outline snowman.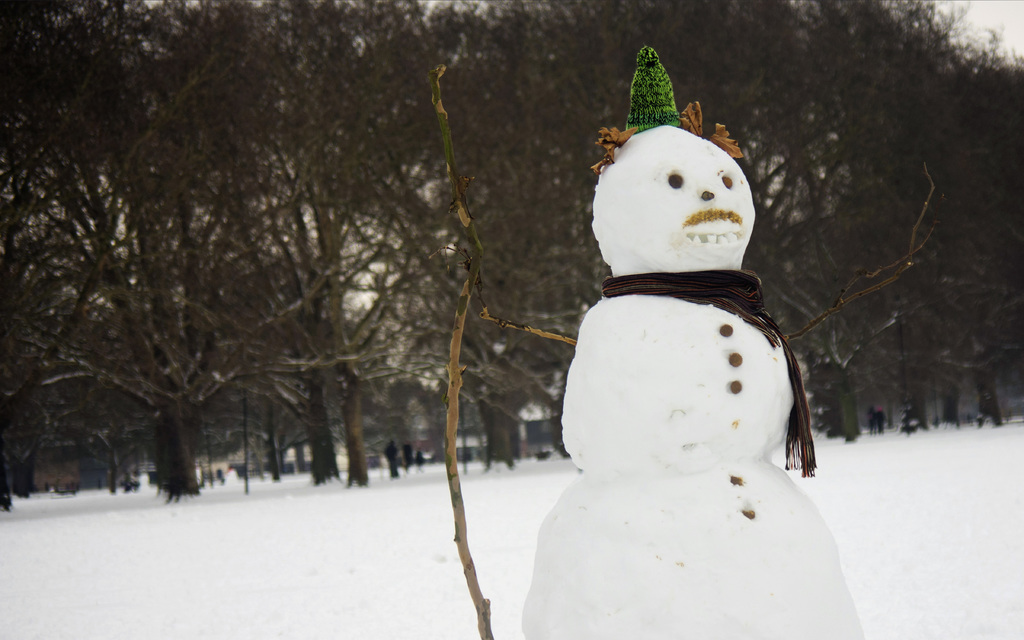
Outline: 426,45,934,639.
